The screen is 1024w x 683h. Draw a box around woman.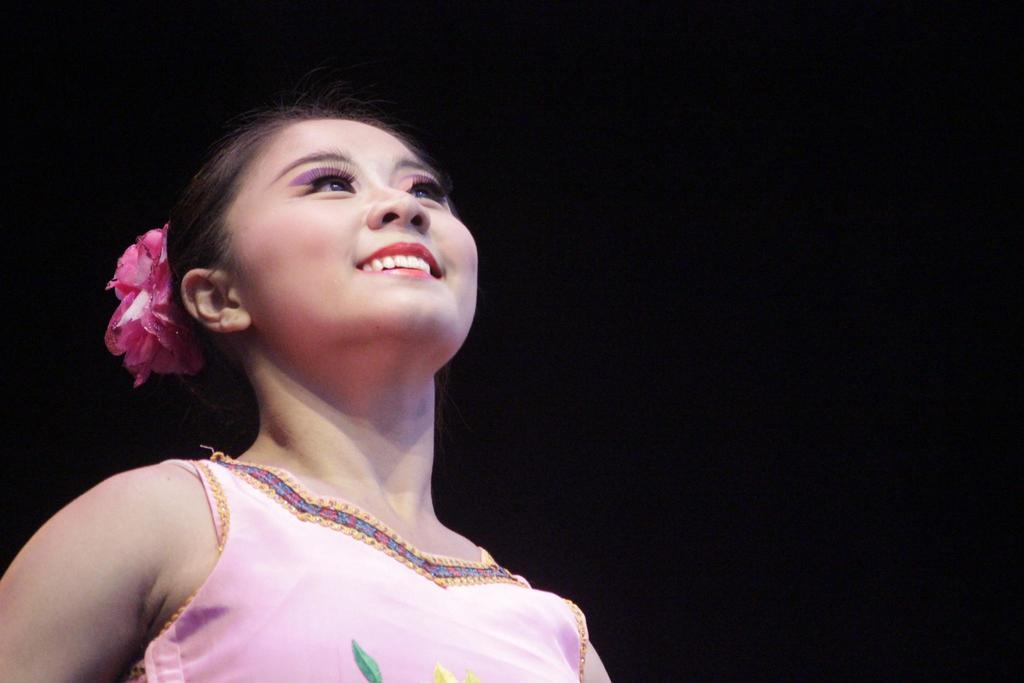
[32,67,668,680].
